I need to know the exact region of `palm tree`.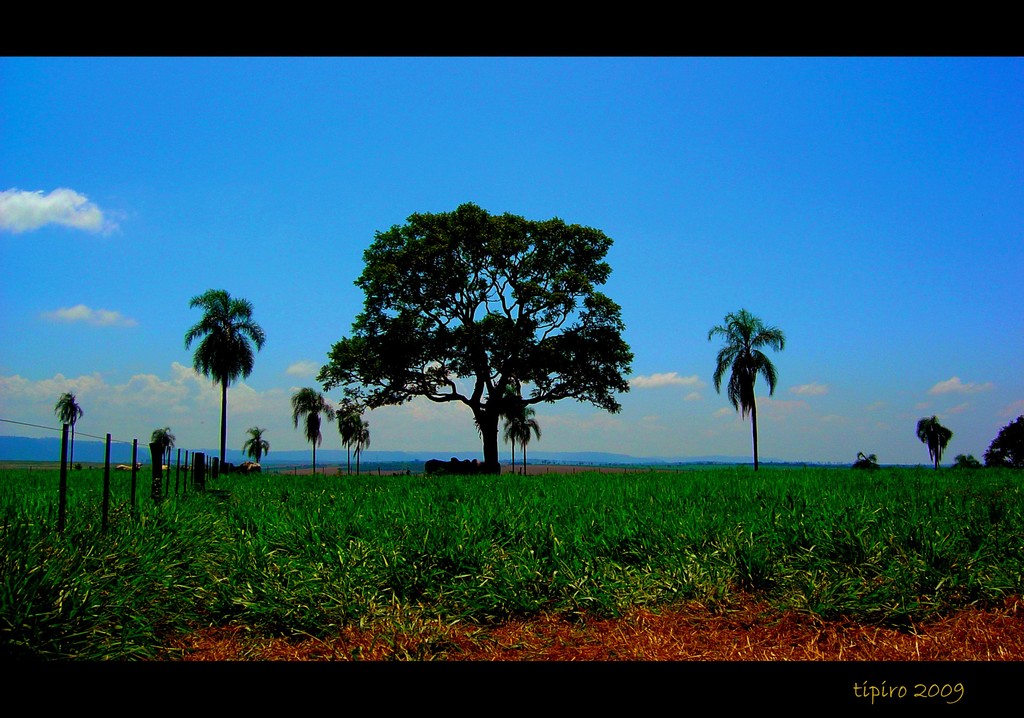
Region: Rect(241, 427, 268, 480).
